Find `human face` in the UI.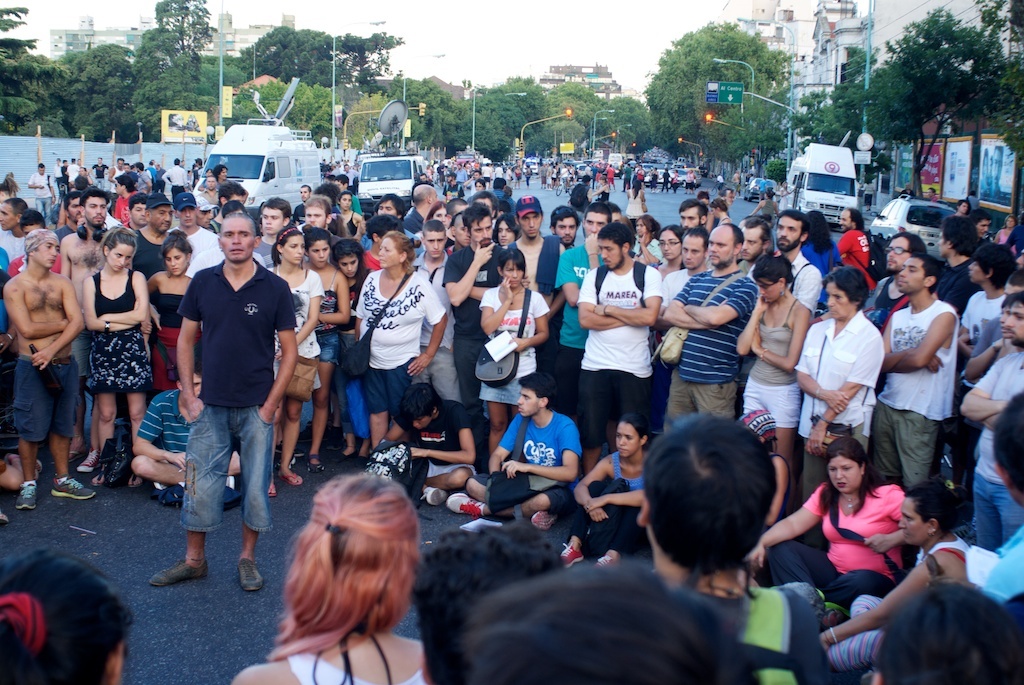
UI element at box=[149, 205, 175, 230].
